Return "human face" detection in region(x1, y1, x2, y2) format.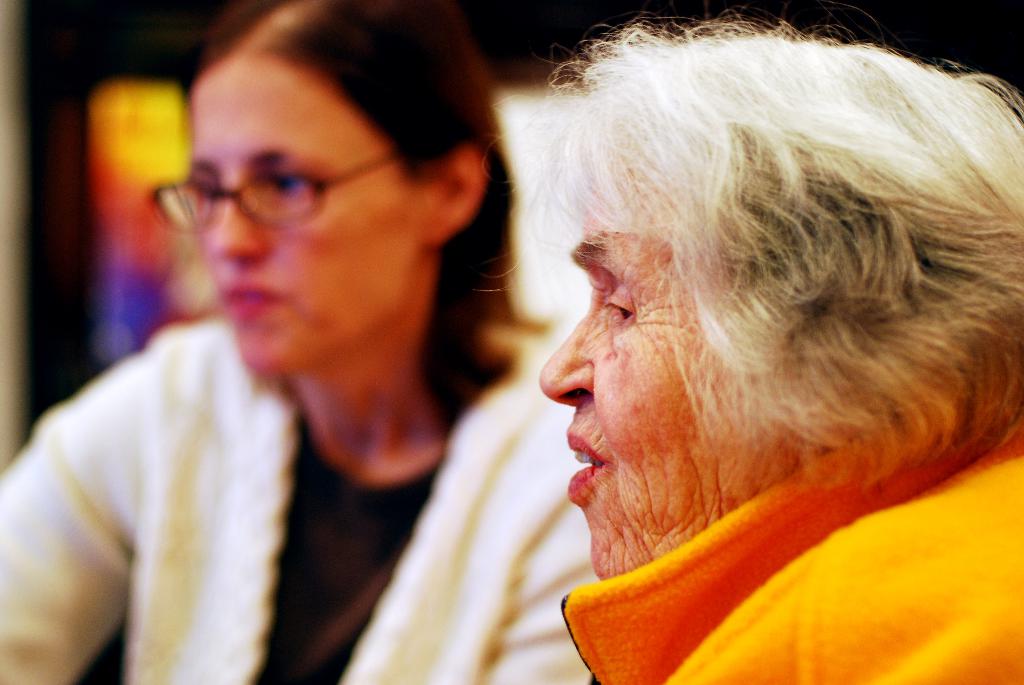
region(171, 47, 408, 378).
